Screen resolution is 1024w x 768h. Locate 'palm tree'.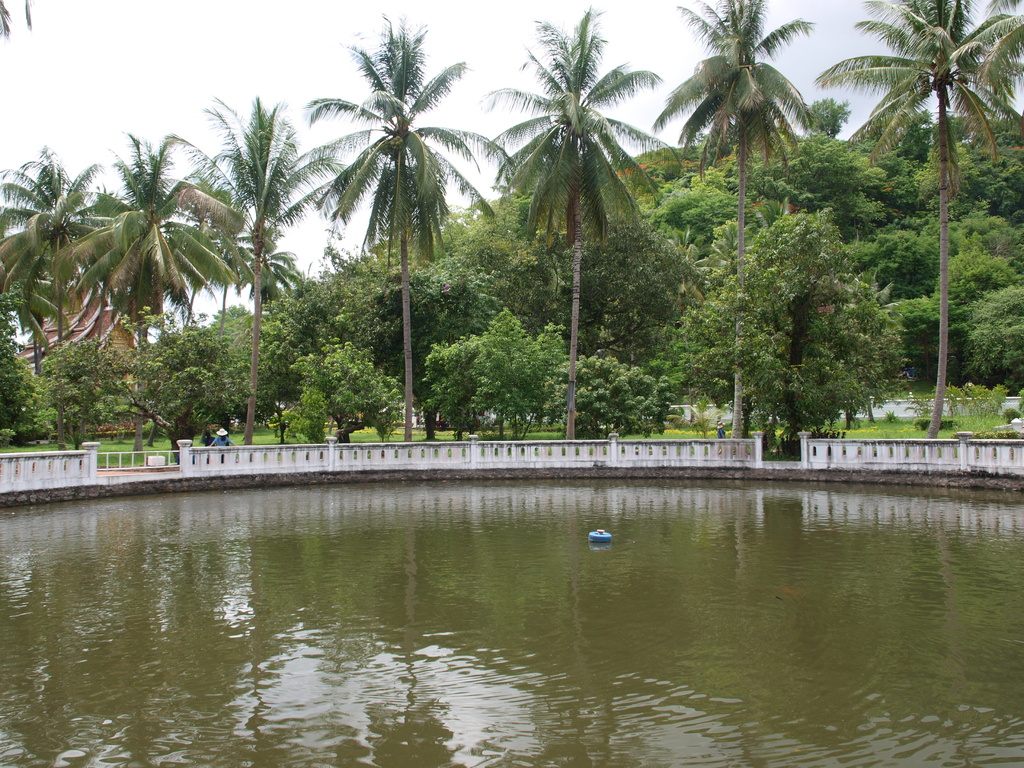
region(490, 0, 640, 385).
